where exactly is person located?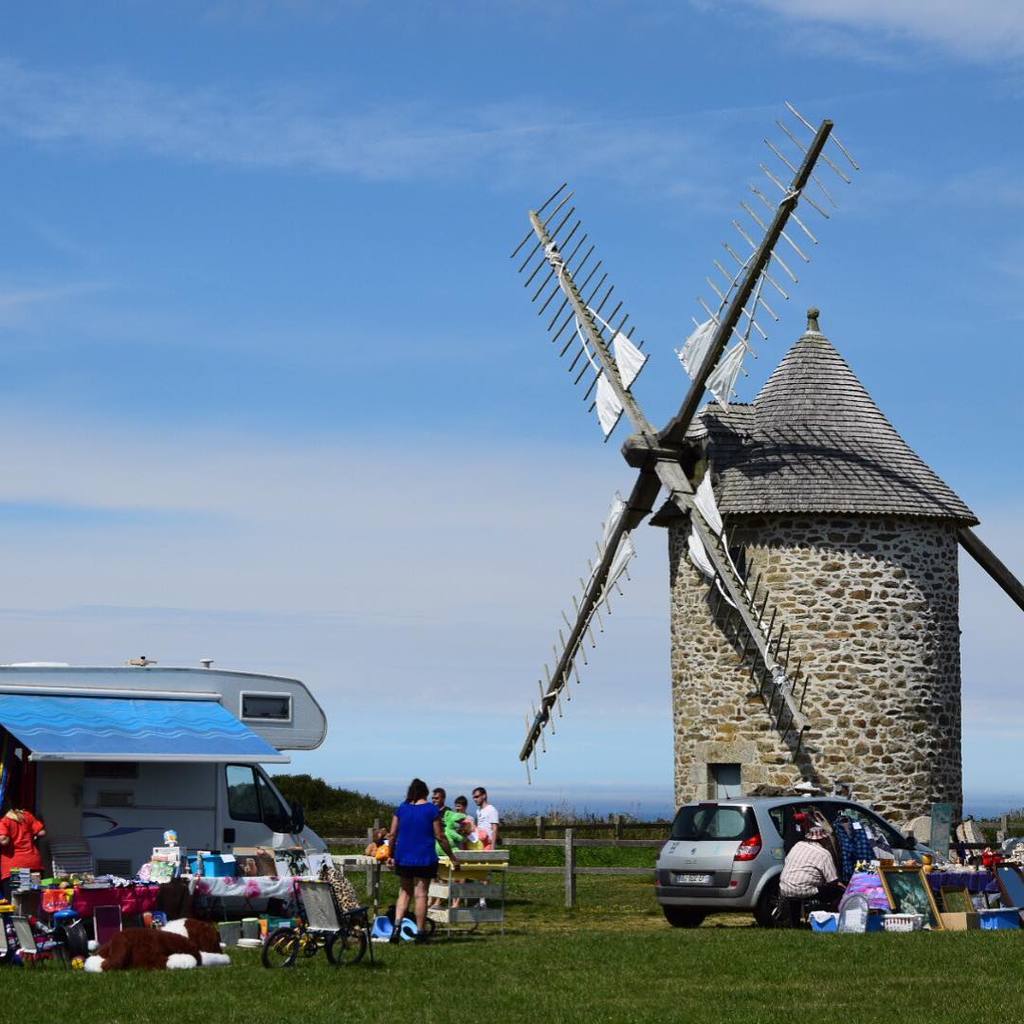
Its bounding box is rect(781, 827, 850, 906).
